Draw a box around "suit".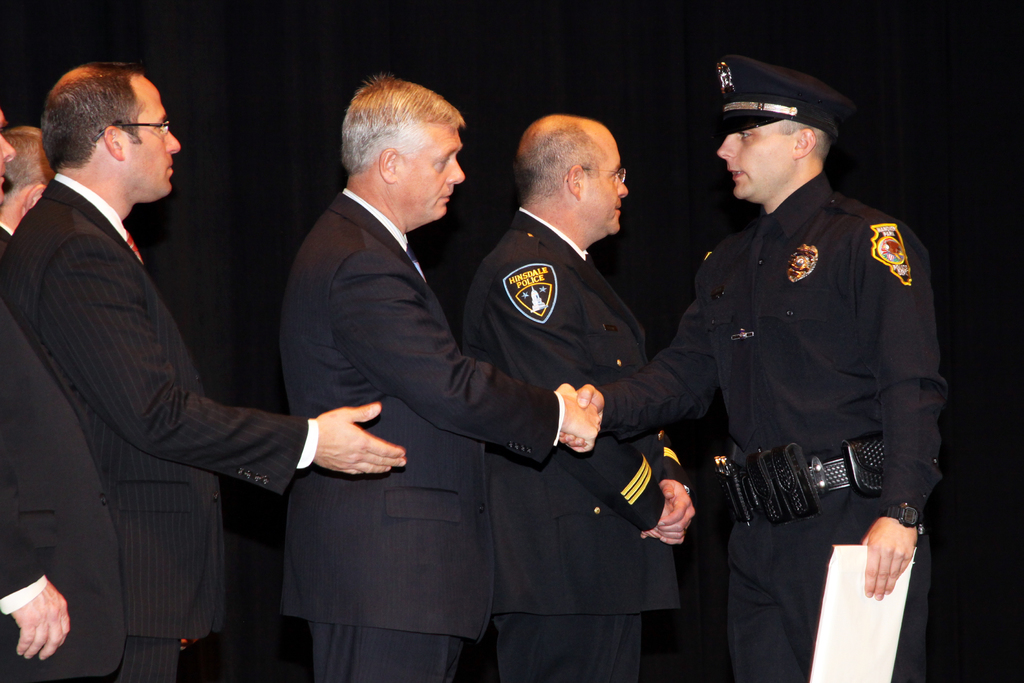
l=282, t=186, r=563, b=682.
